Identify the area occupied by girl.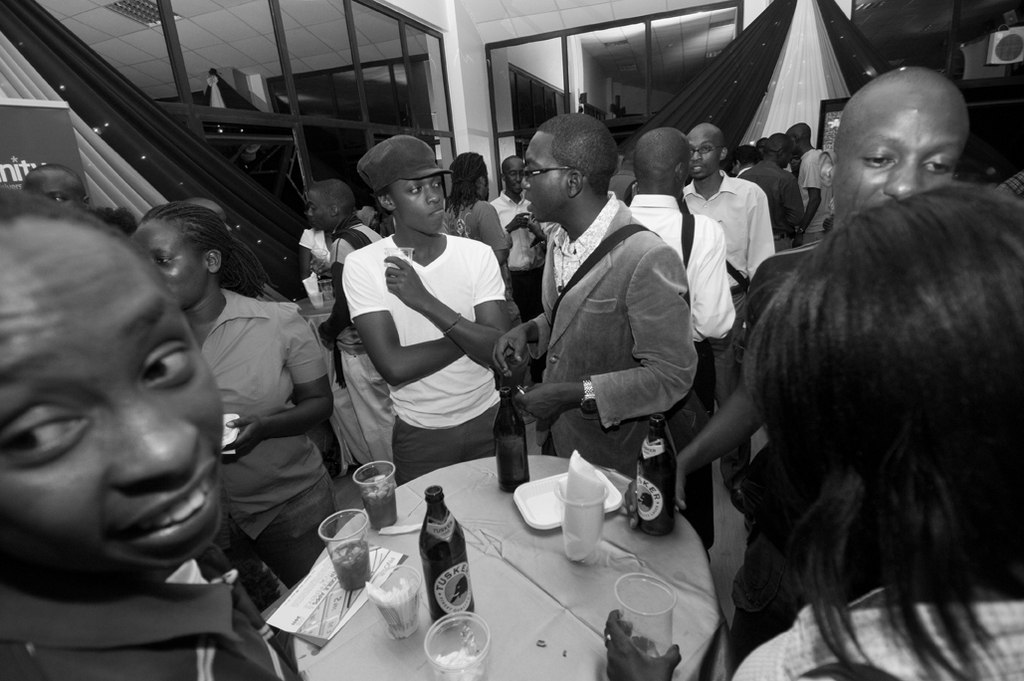
Area: Rect(127, 204, 329, 607).
